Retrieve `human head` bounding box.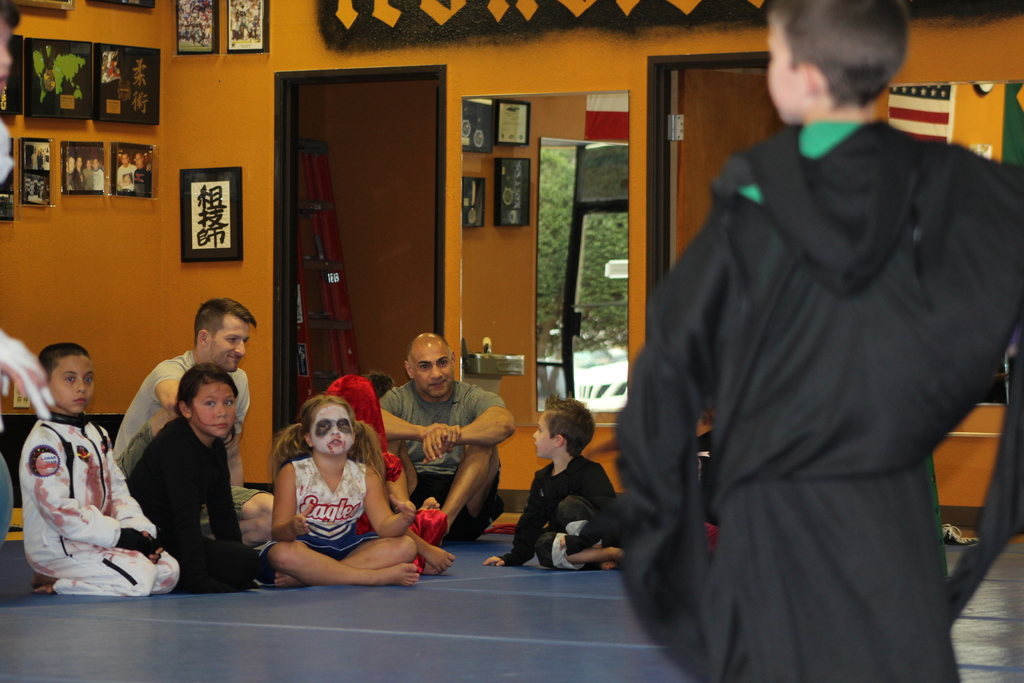
Bounding box: 75, 157, 81, 169.
